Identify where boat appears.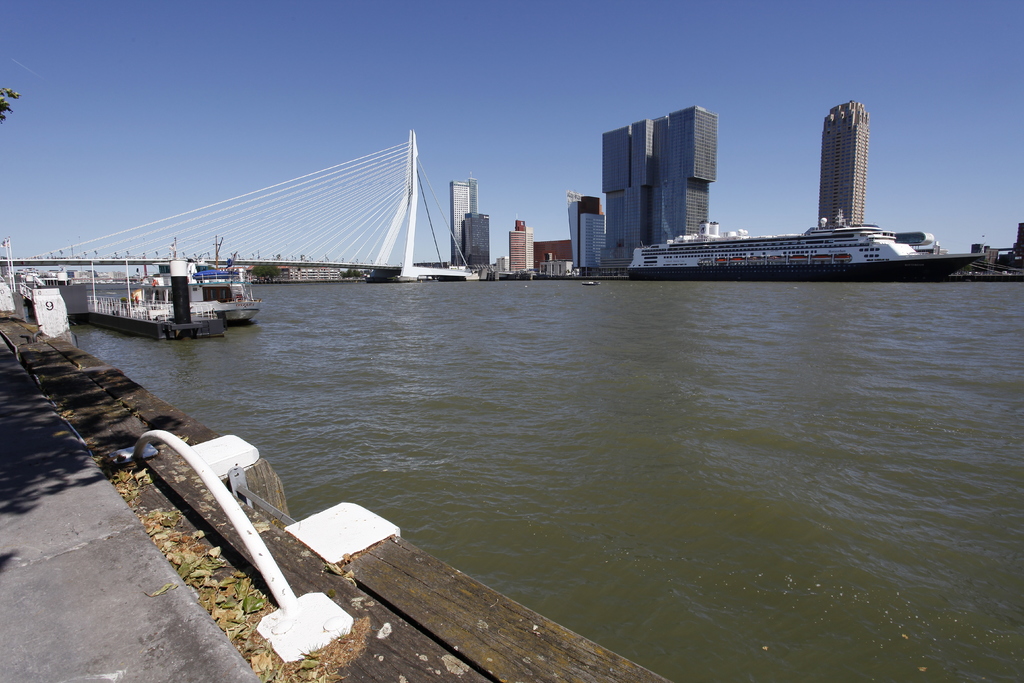
Appears at (x1=765, y1=254, x2=787, y2=265).
